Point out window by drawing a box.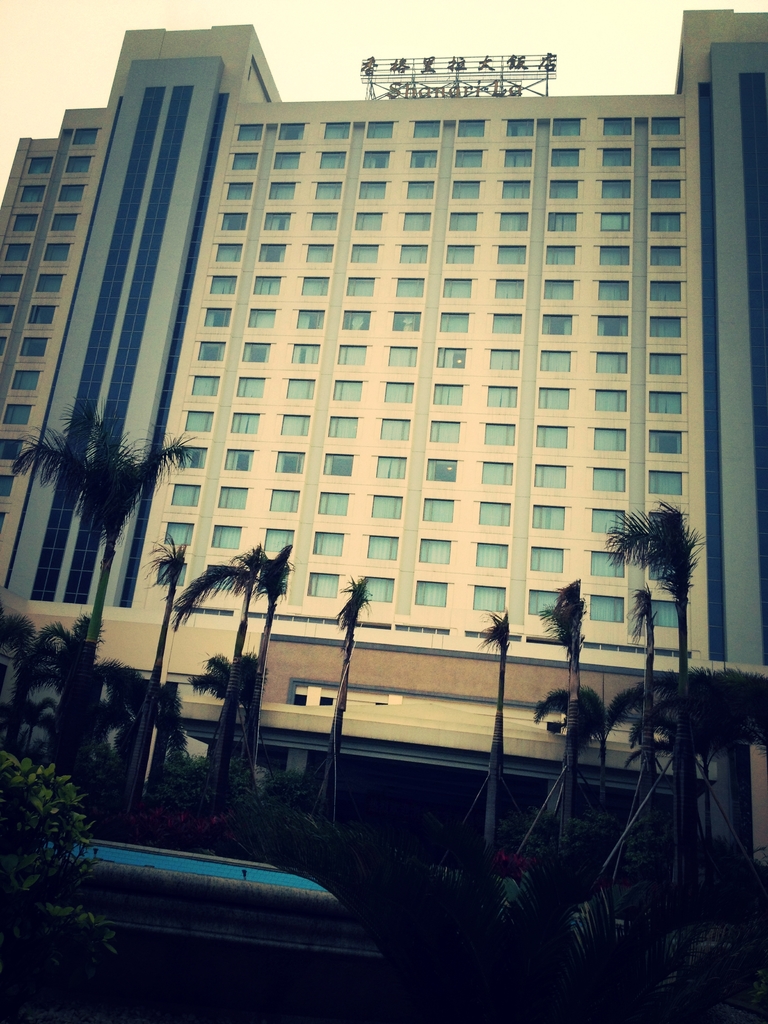
177, 443, 205, 469.
